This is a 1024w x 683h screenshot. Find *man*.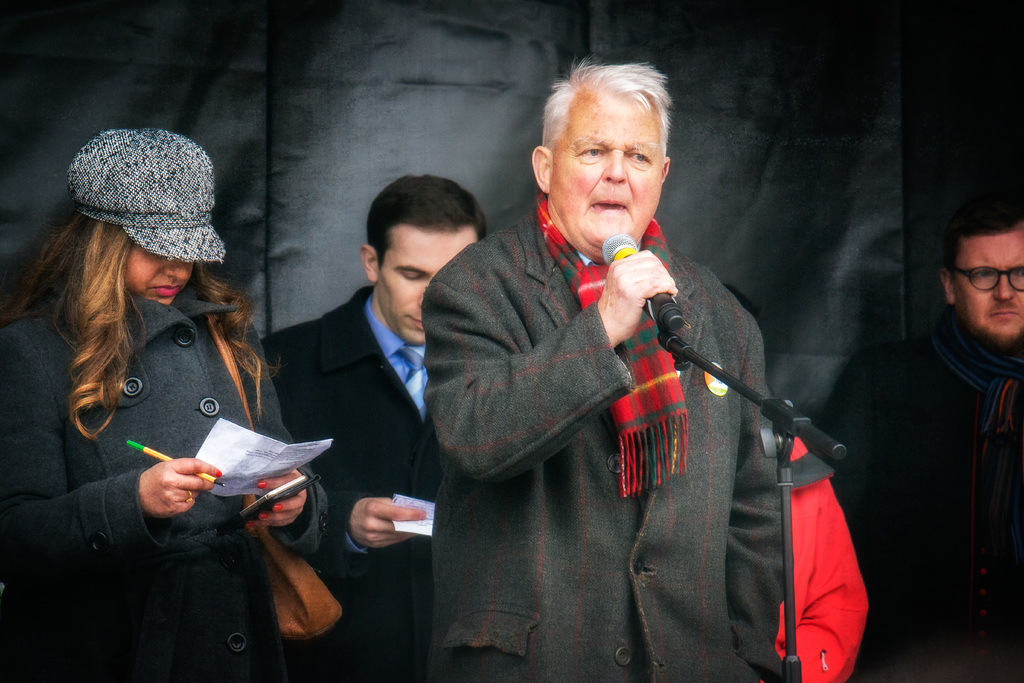
Bounding box: BBox(420, 63, 803, 682).
